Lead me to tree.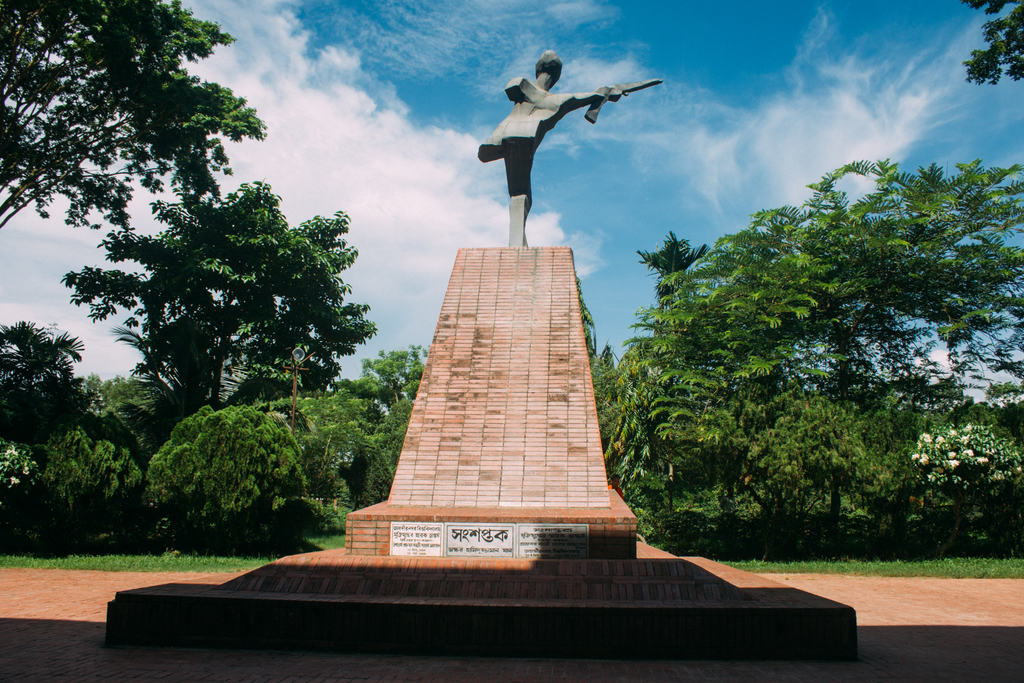
Lead to bbox(72, 180, 371, 393).
